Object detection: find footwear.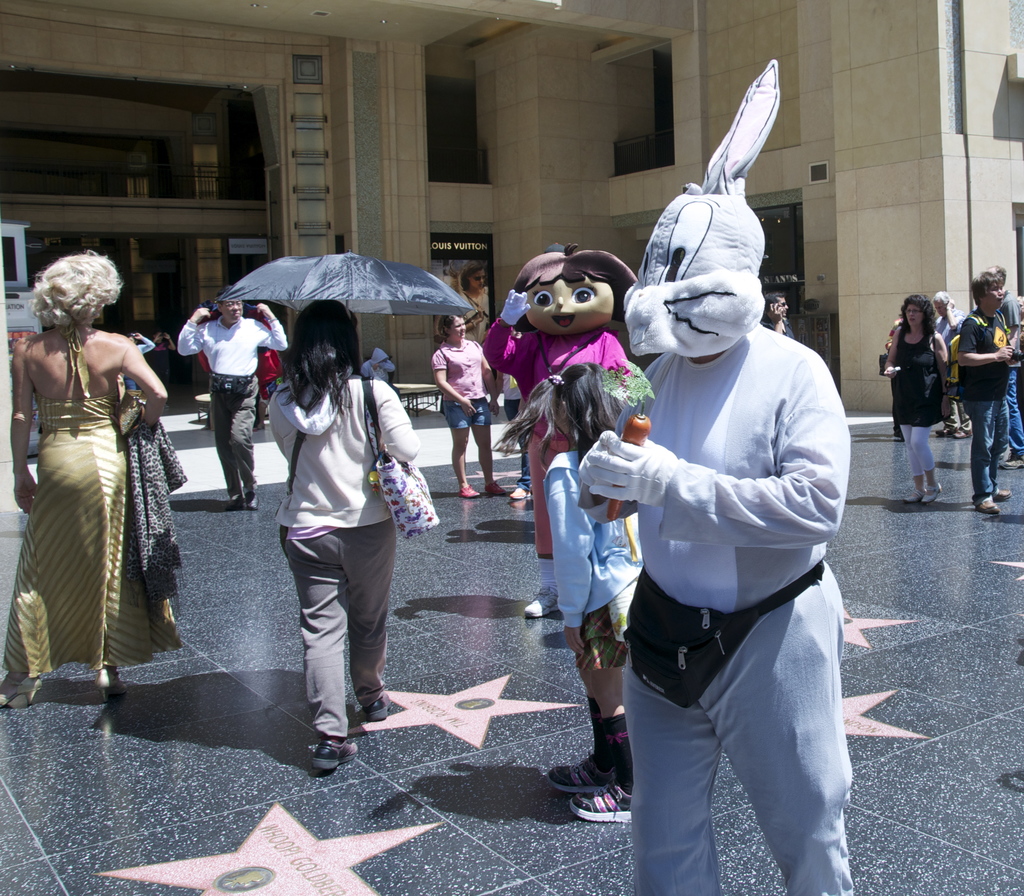
box=[479, 480, 509, 497].
